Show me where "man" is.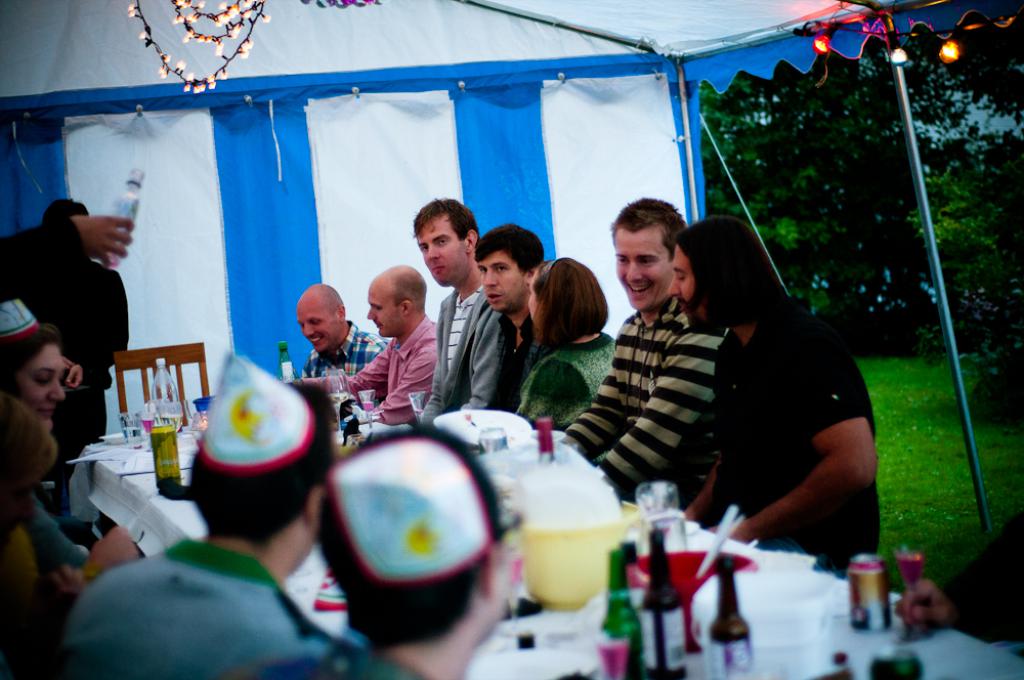
"man" is at <box>562,197,728,505</box>.
